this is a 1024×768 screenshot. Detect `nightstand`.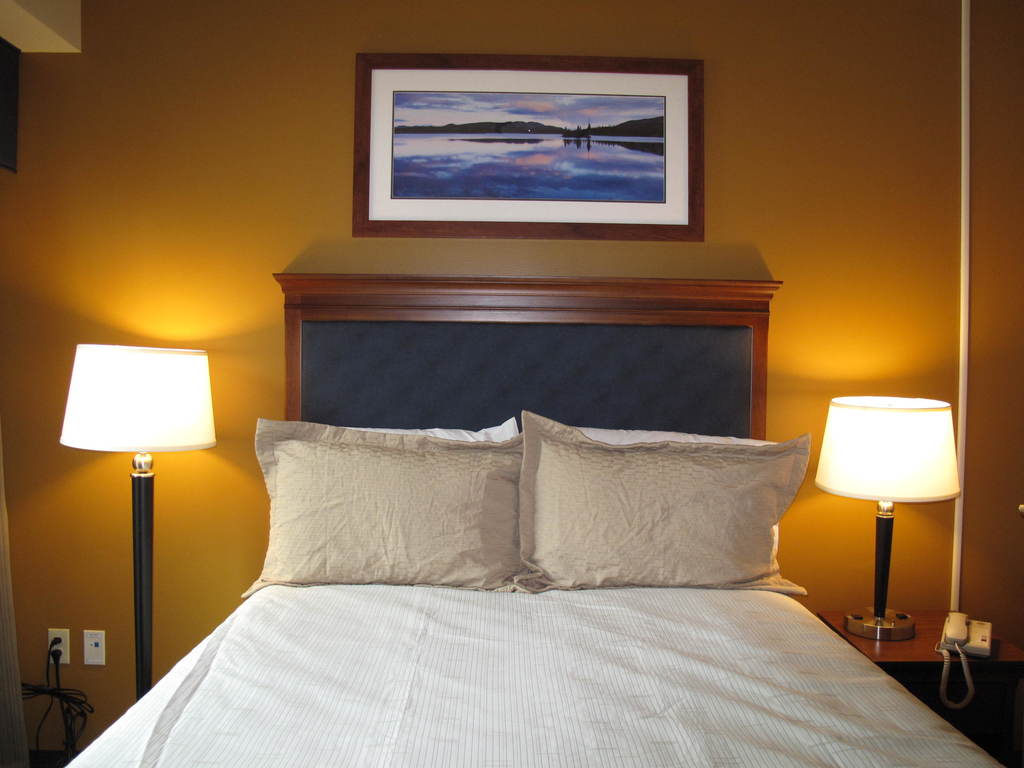
(820, 608, 1023, 673).
